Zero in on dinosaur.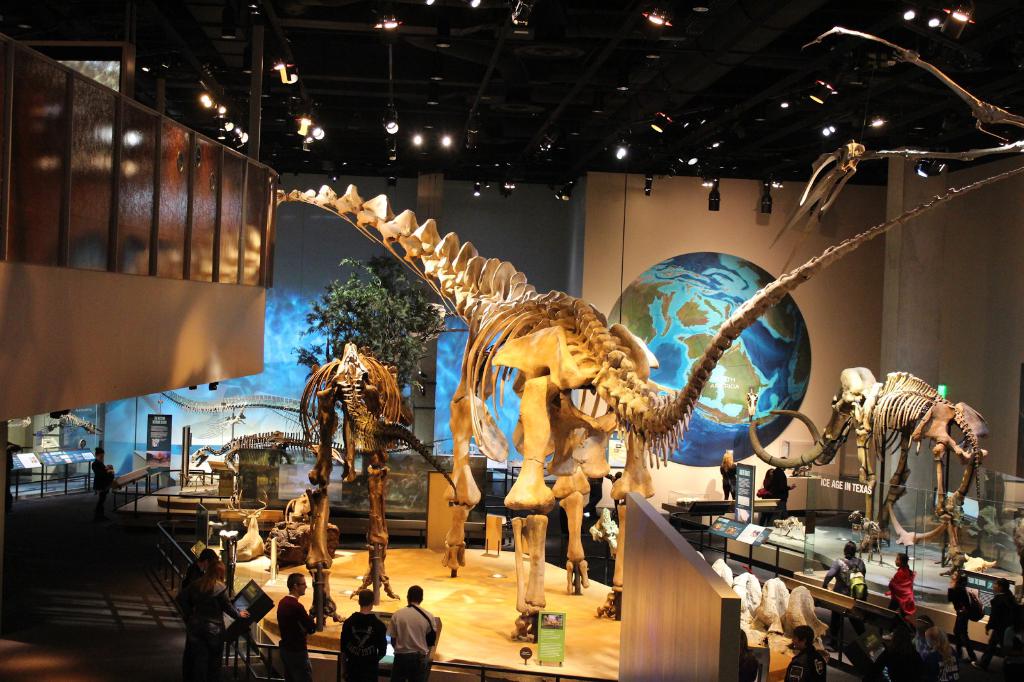
Zeroed in: box(273, 26, 1023, 640).
